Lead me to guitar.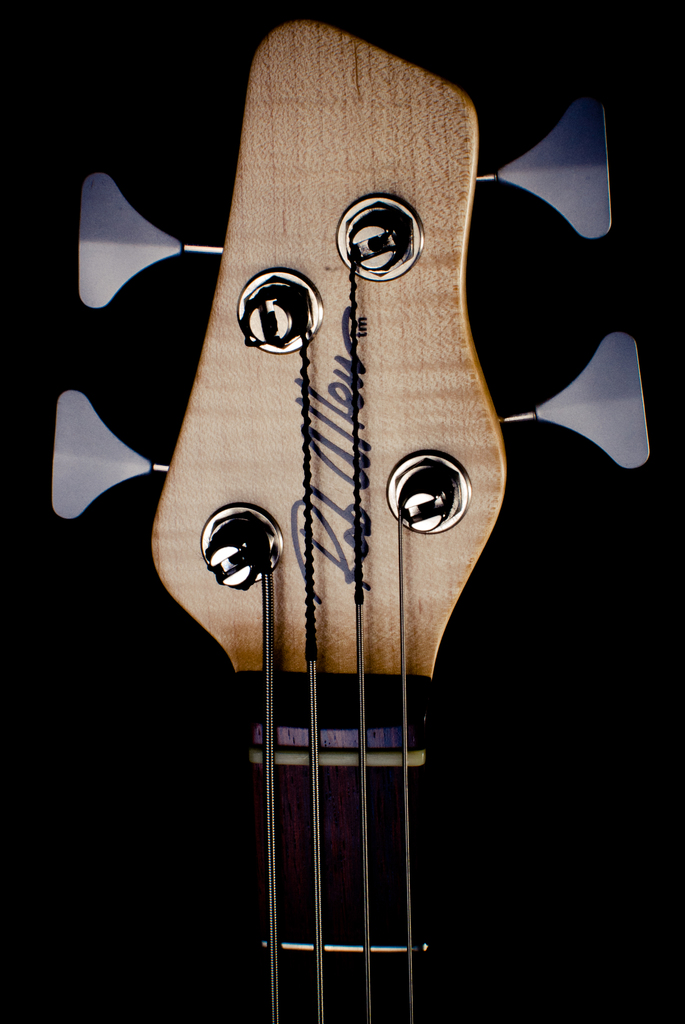
Lead to bbox=[50, 8, 661, 1021].
